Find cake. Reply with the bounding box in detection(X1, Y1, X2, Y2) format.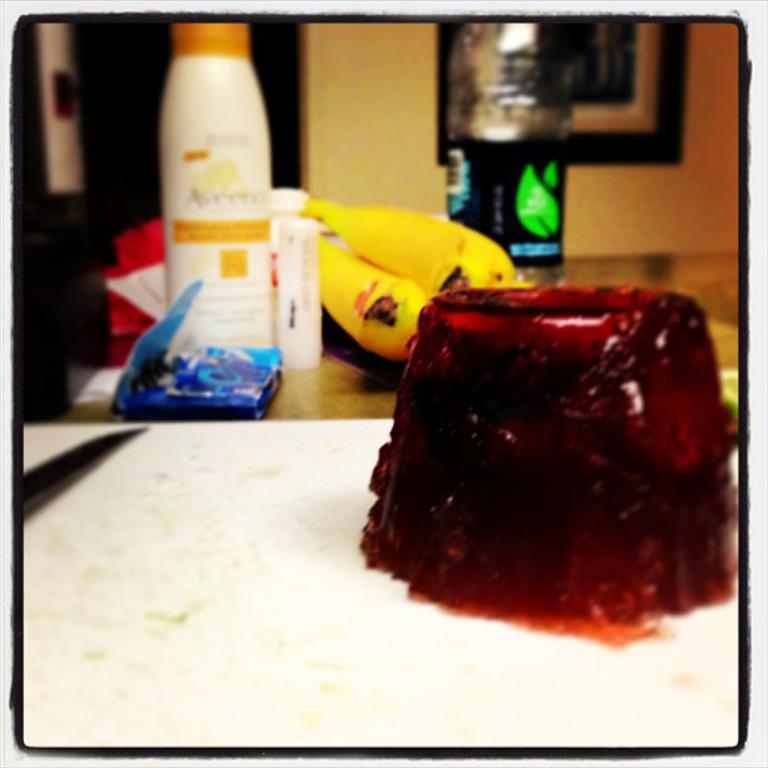
detection(350, 284, 739, 643).
